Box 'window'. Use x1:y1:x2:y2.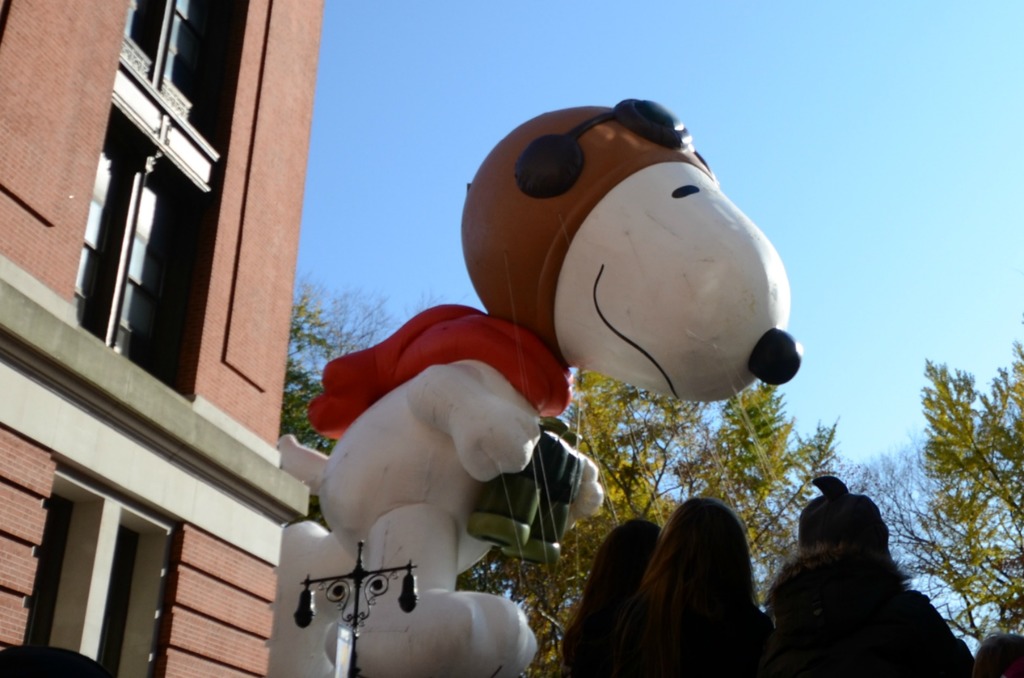
76:99:220:416.
